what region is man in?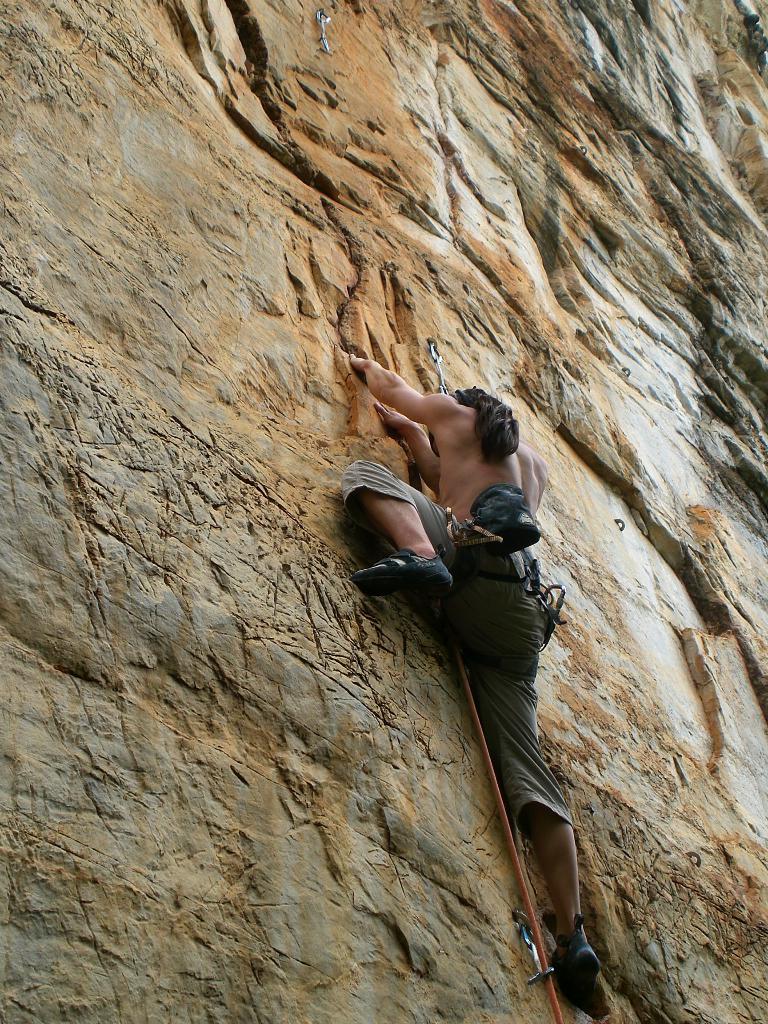
367, 323, 616, 1023.
